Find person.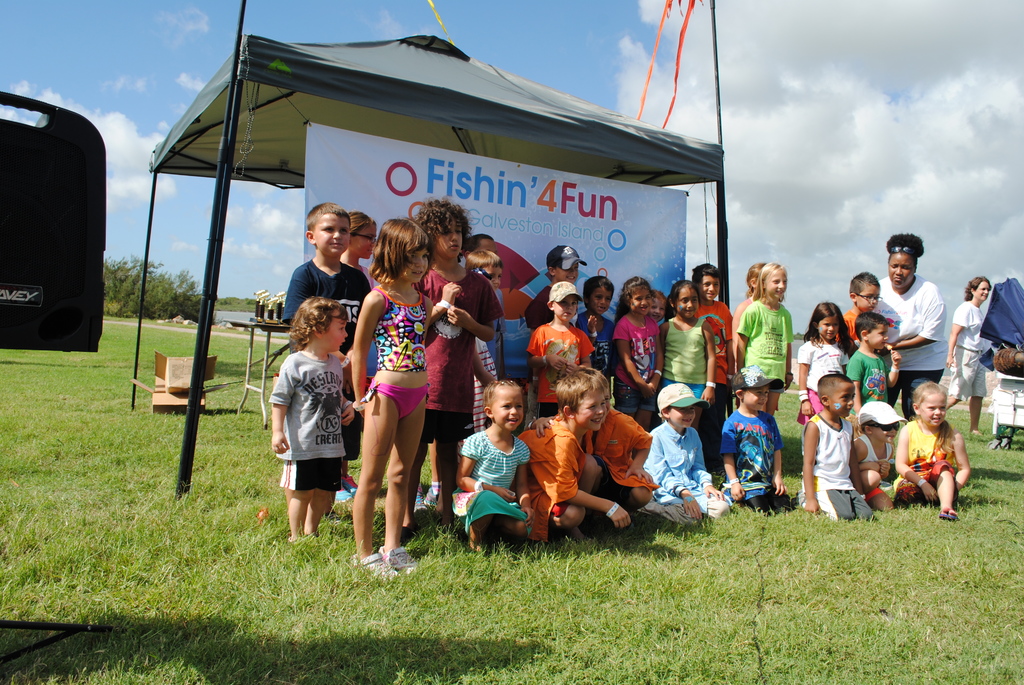
bbox(796, 299, 852, 436).
